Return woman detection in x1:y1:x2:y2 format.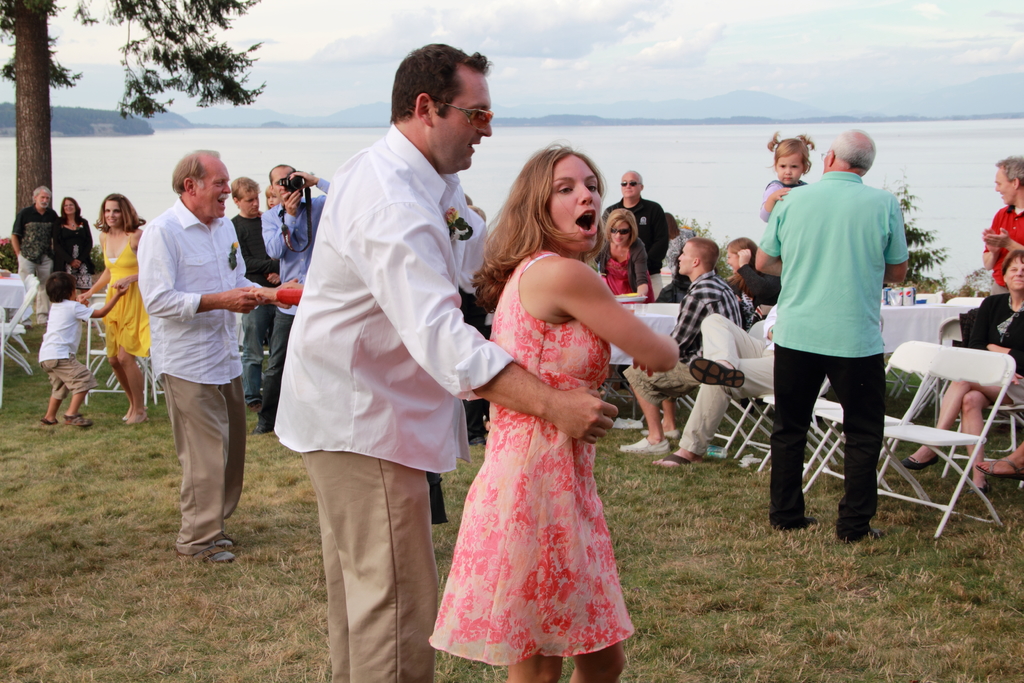
428:144:676:682.
